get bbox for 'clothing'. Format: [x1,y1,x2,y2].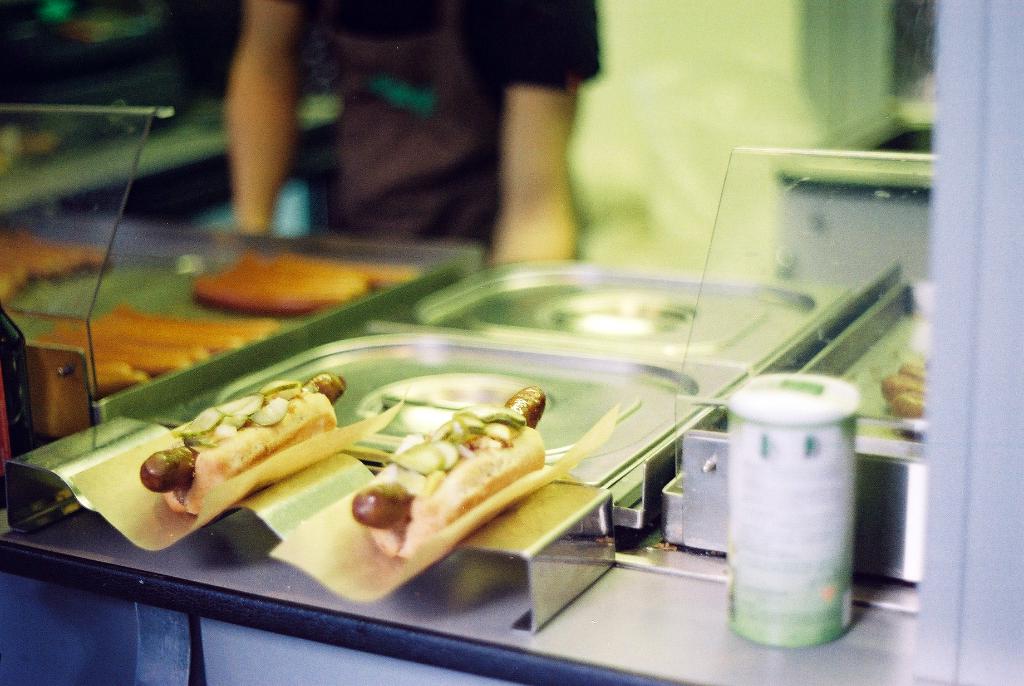
[335,0,604,243].
